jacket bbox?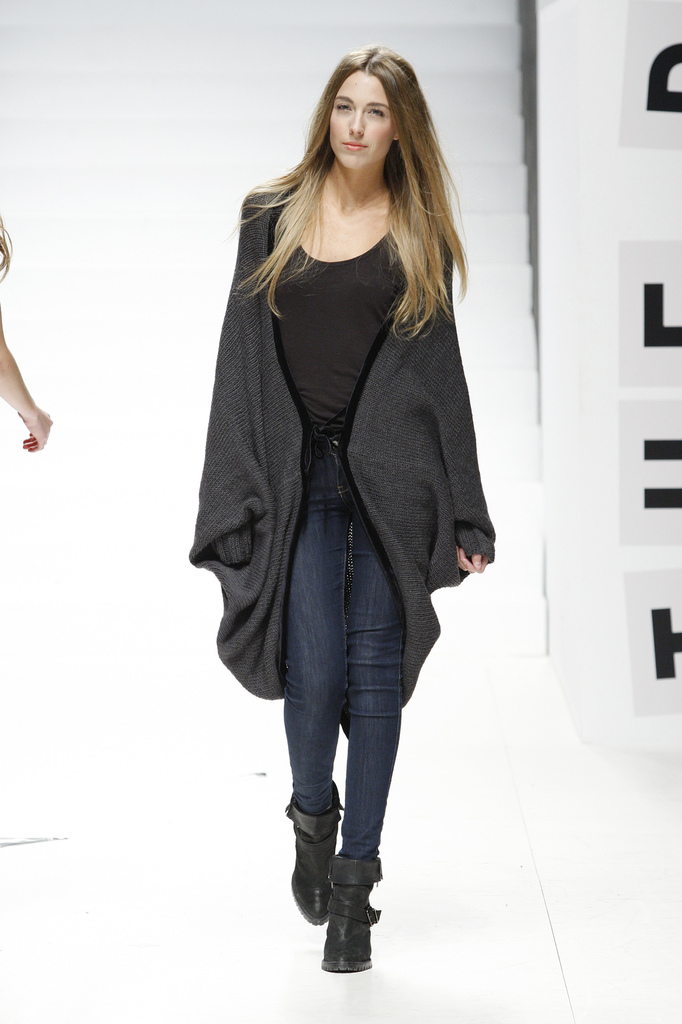
[x1=186, y1=156, x2=505, y2=698]
